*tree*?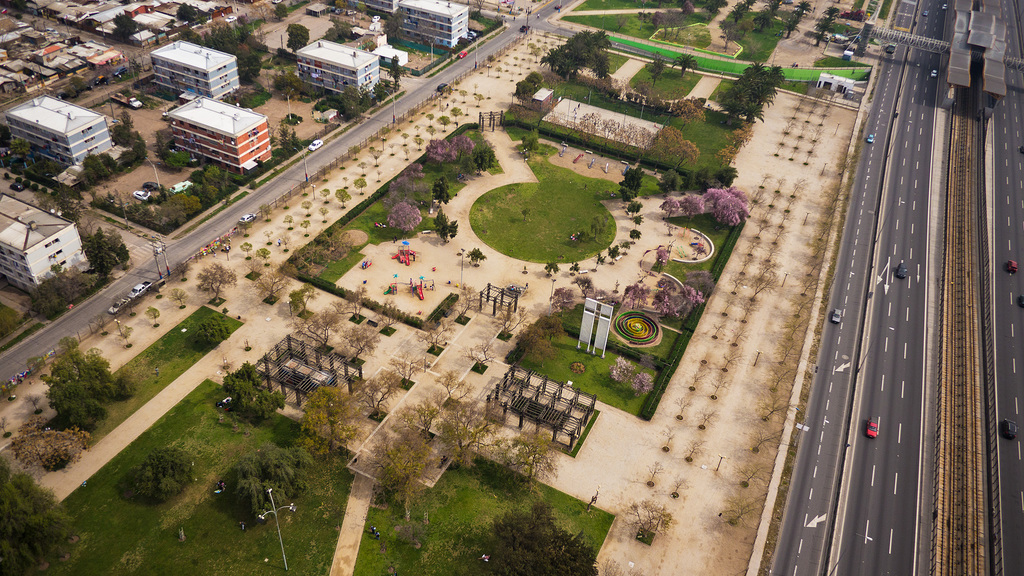
x1=671, y1=53, x2=699, y2=79
